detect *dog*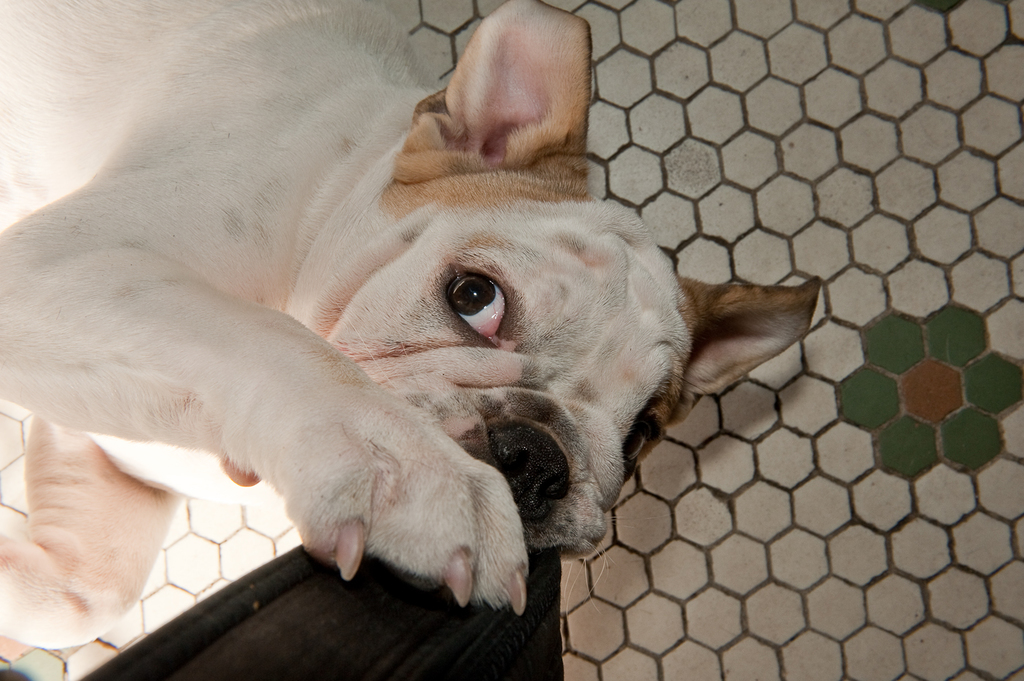
select_region(0, 0, 819, 646)
